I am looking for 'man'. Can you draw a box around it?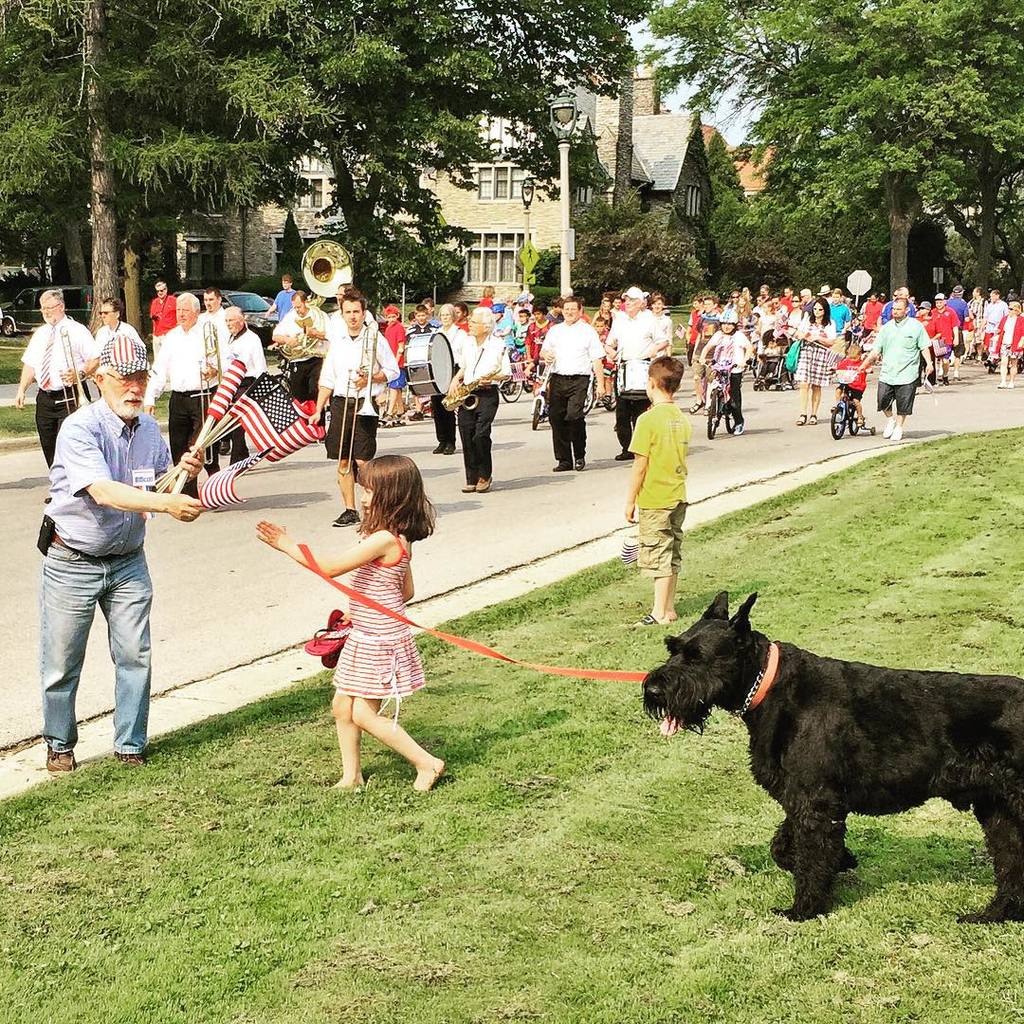
Sure, the bounding box is left=529, top=297, right=615, bottom=463.
